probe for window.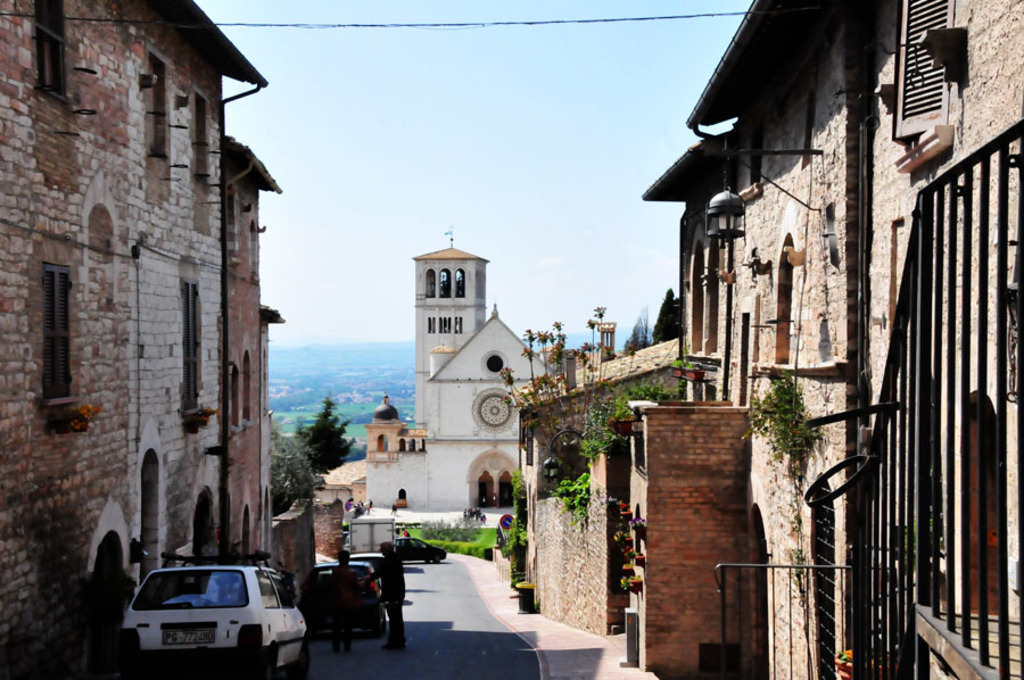
Probe result: {"x1": 459, "y1": 268, "x2": 468, "y2": 297}.
